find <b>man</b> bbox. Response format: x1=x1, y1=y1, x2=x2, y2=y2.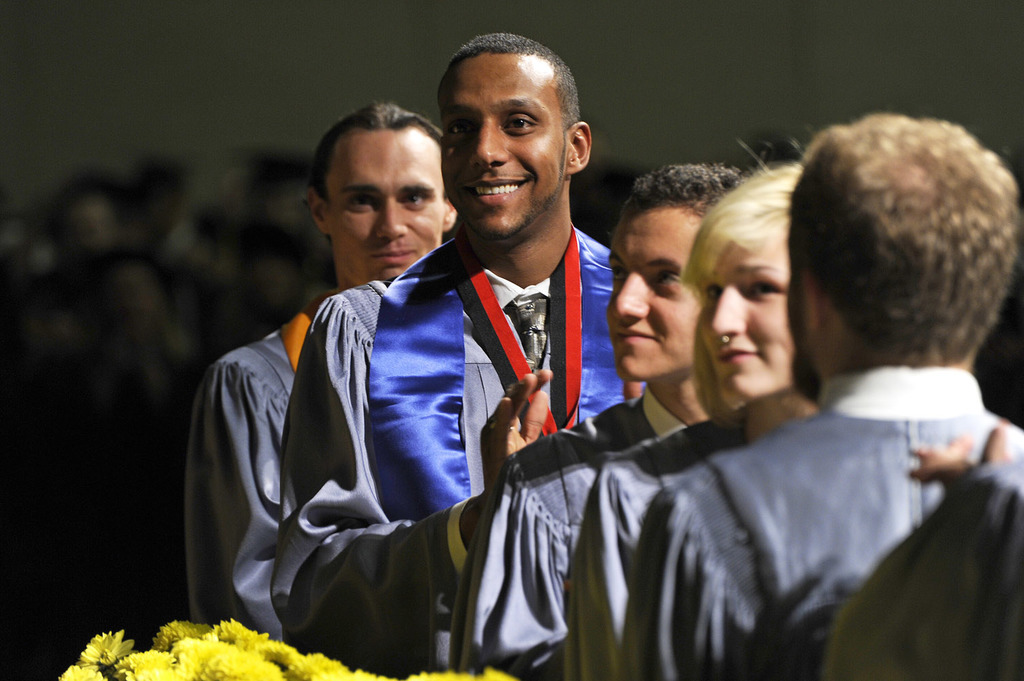
x1=172, y1=99, x2=469, y2=646.
